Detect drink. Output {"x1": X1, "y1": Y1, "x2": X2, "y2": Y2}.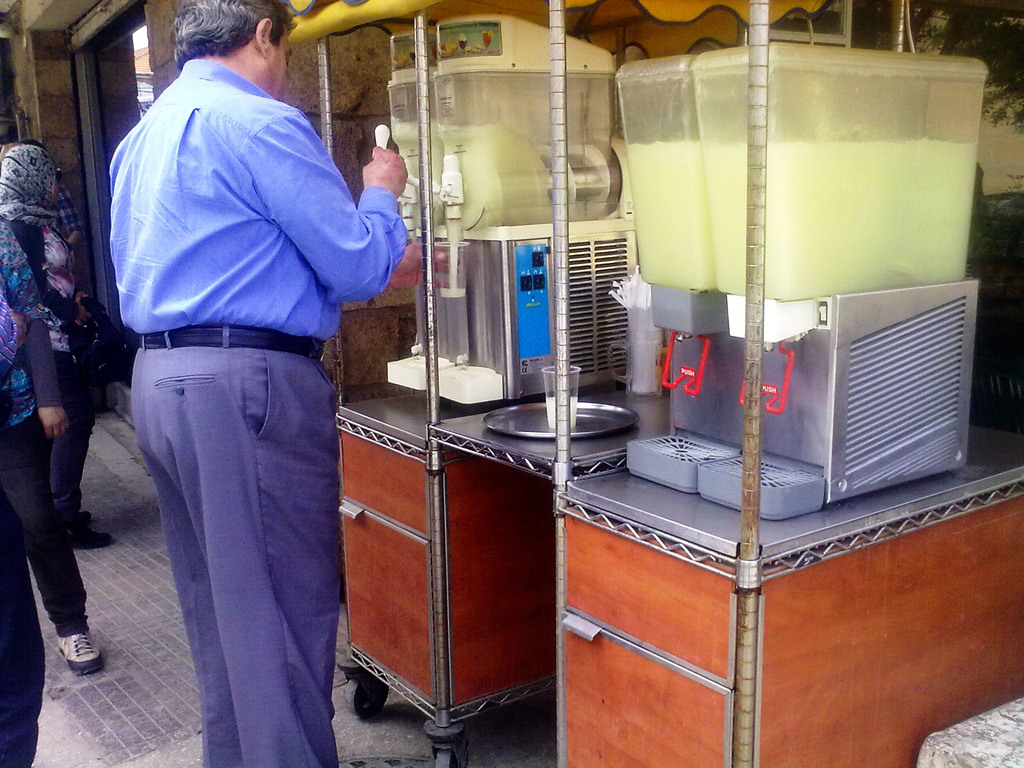
{"x1": 436, "y1": 125, "x2": 564, "y2": 229}.
